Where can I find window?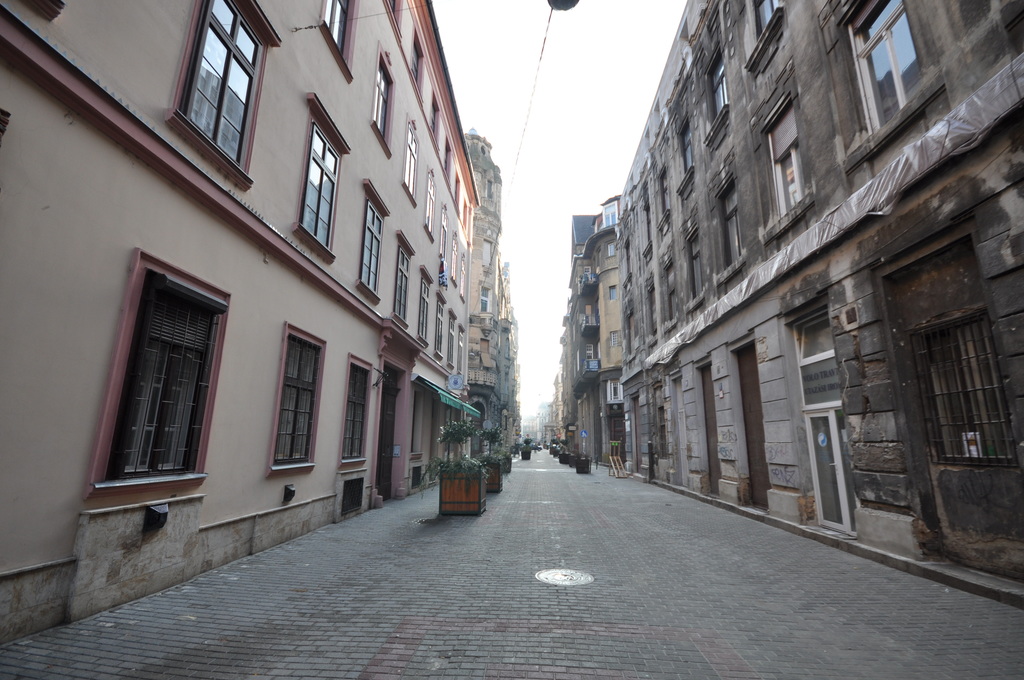
You can find it at 743,0,782,67.
